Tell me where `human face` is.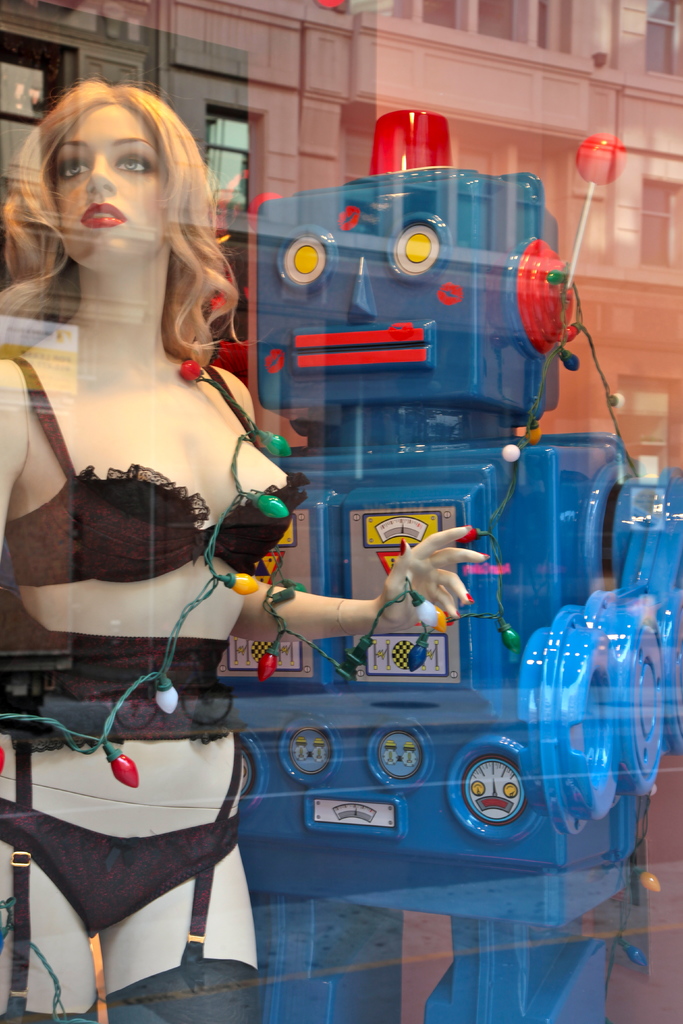
`human face` is at l=21, t=90, r=188, b=275.
